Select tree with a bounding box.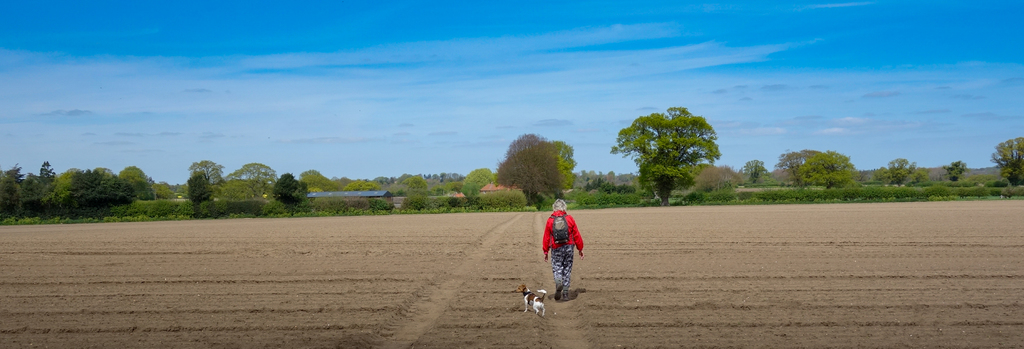
BBox(598, 99, 742, 208).
